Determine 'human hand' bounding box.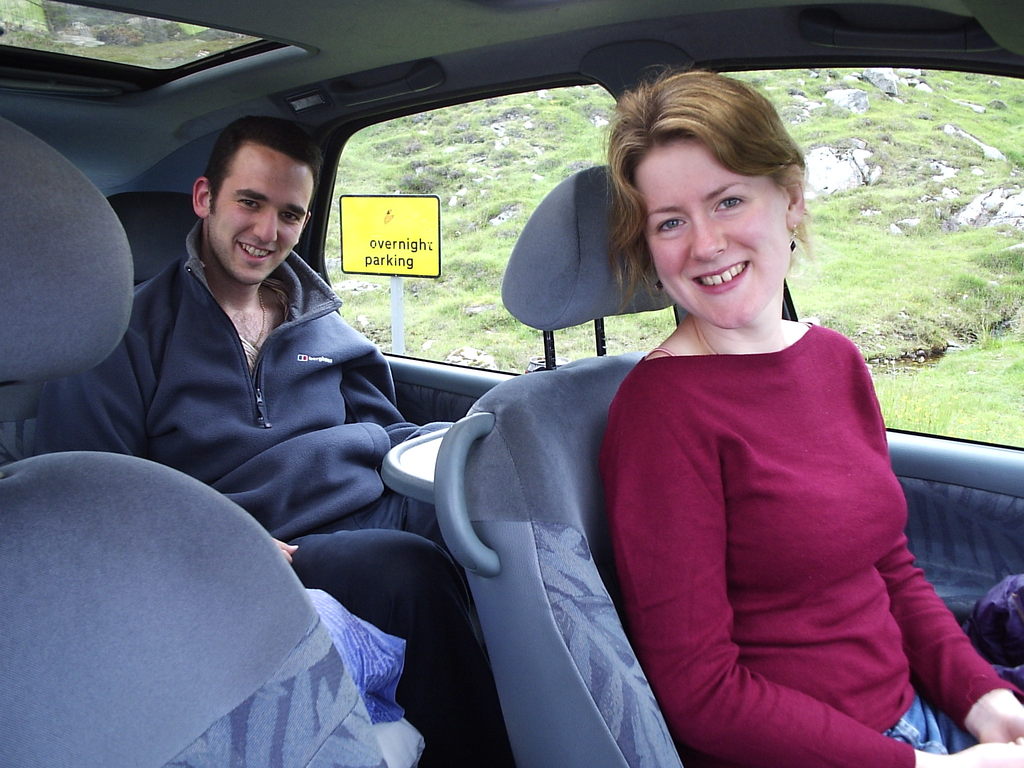
Determined: {"x1": 974, "y1": 708, "x2": 1023, "y2": 746}.
